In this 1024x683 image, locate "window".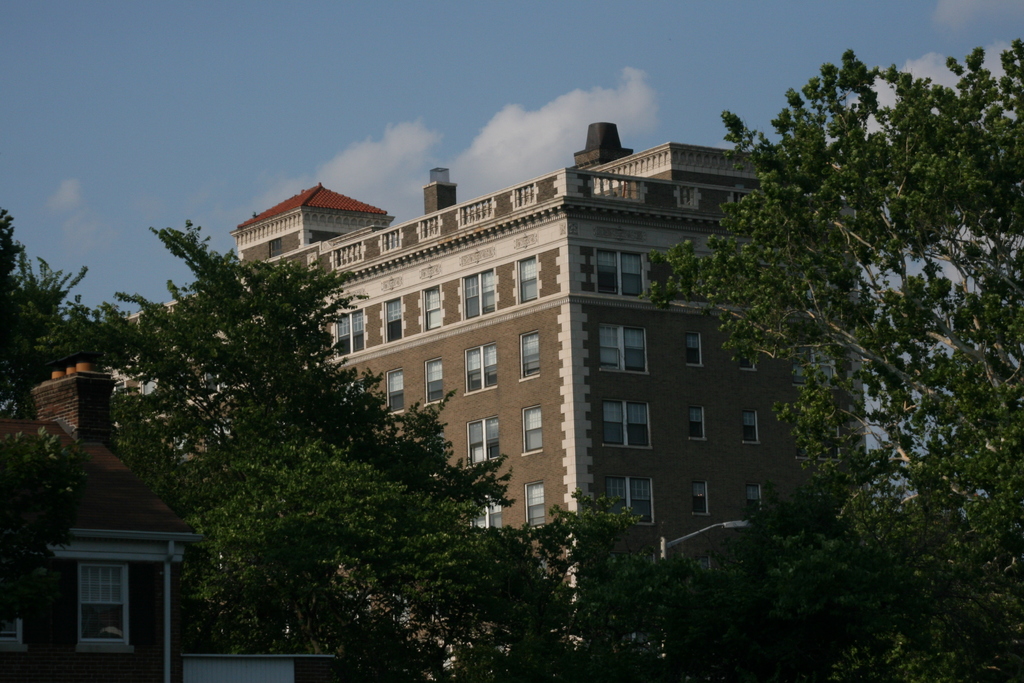
Bounding box: 742:411:760:442.
